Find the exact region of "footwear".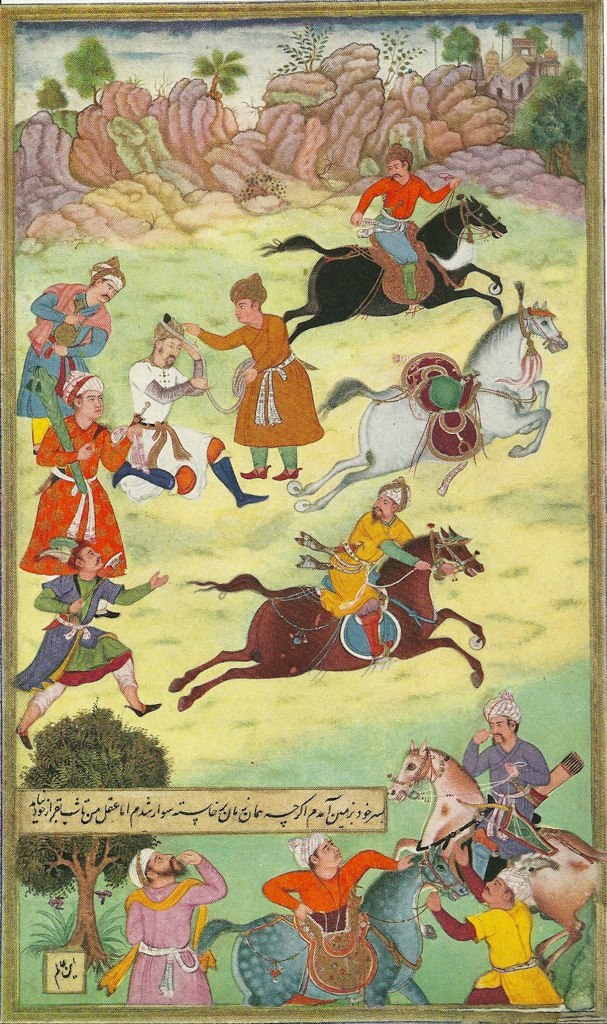
Exact region: (271,465,305,479).
